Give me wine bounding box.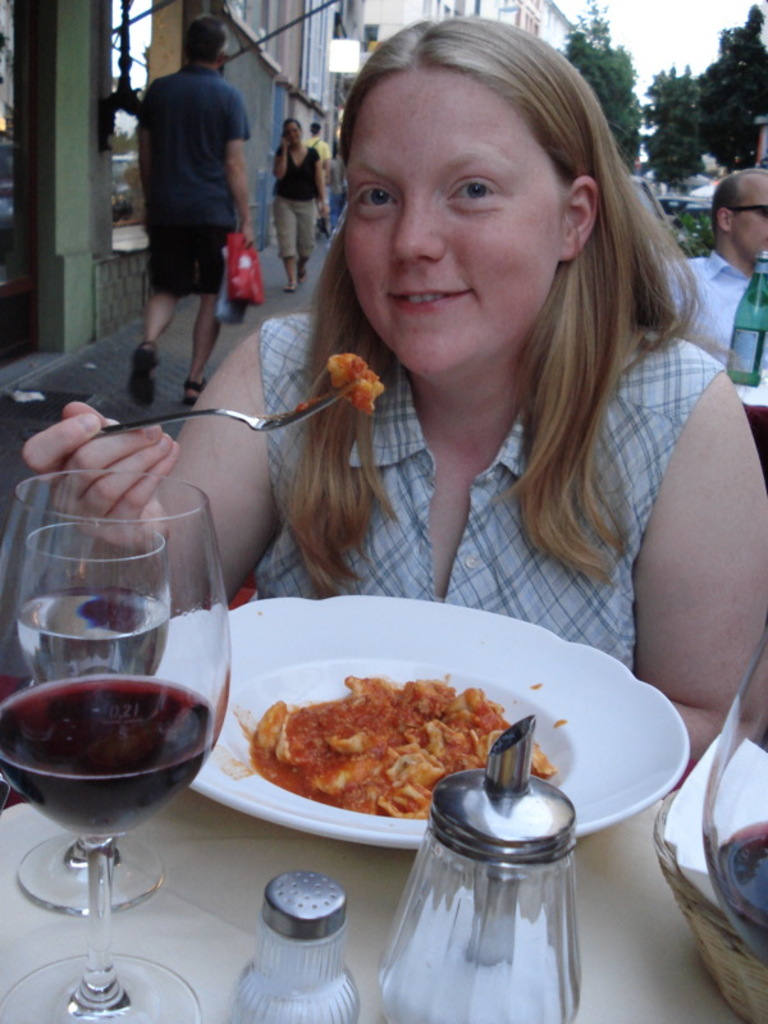
<bbox>19, 585, 170, 692</bbox>.
